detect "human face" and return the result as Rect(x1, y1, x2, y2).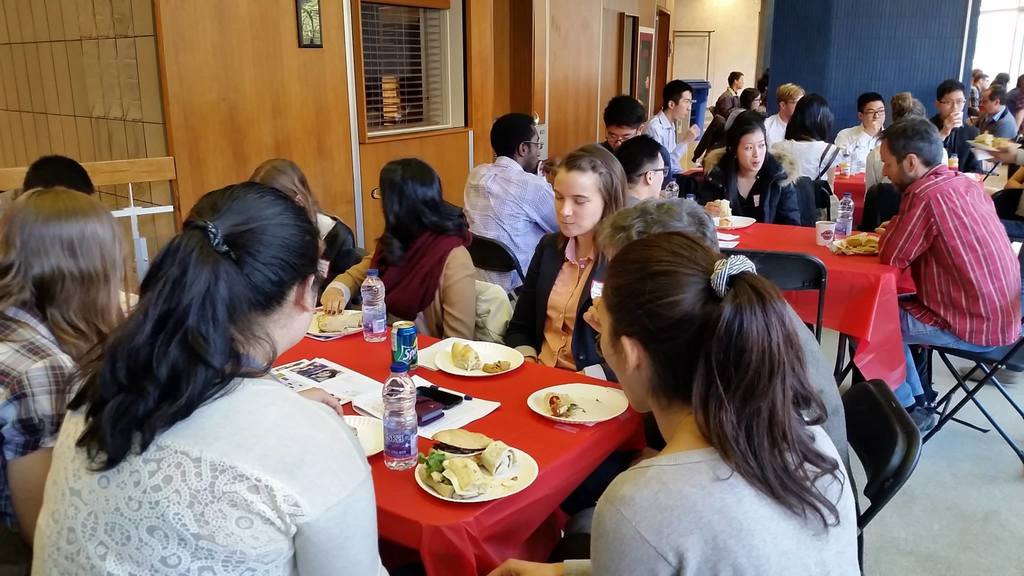
Rect(738, 74, 744, 92).
